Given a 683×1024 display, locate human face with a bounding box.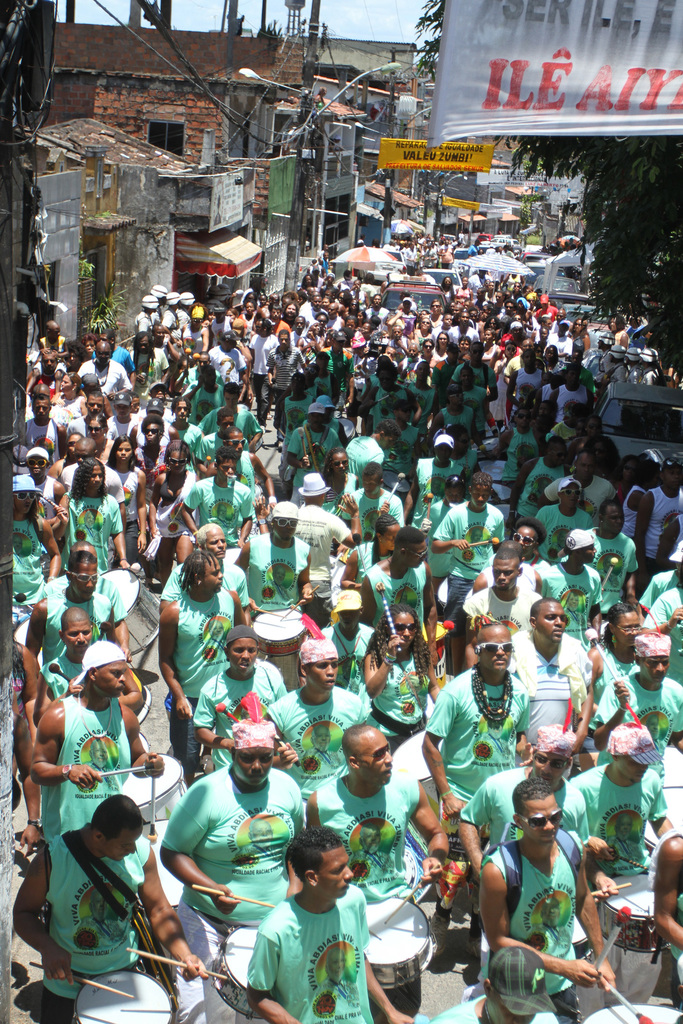
Located: select_region(58, 372, 72, 396).
